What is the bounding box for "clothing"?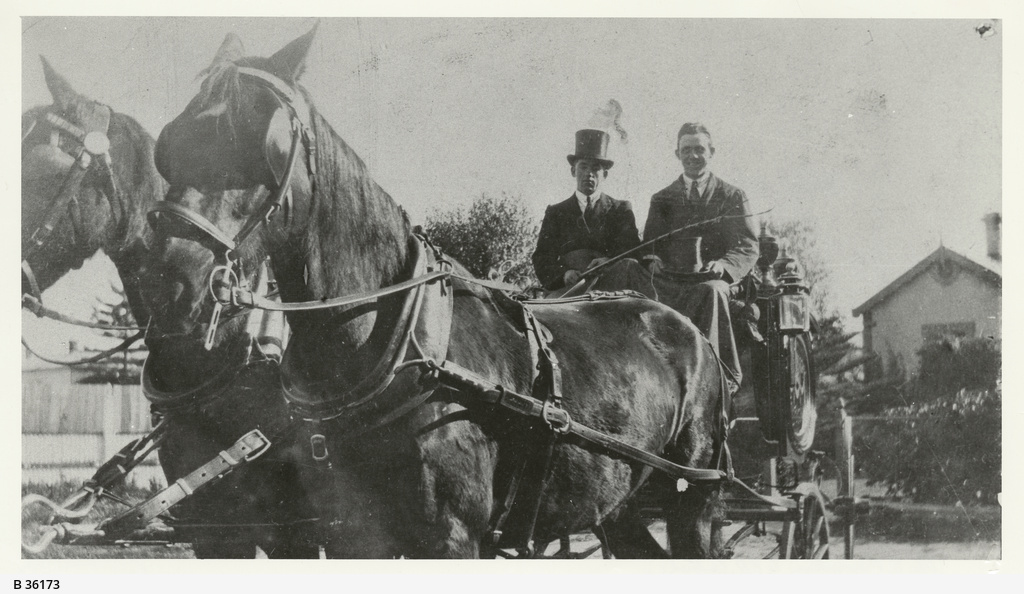
x1=529 y1=151 x2=647 y2=286.
